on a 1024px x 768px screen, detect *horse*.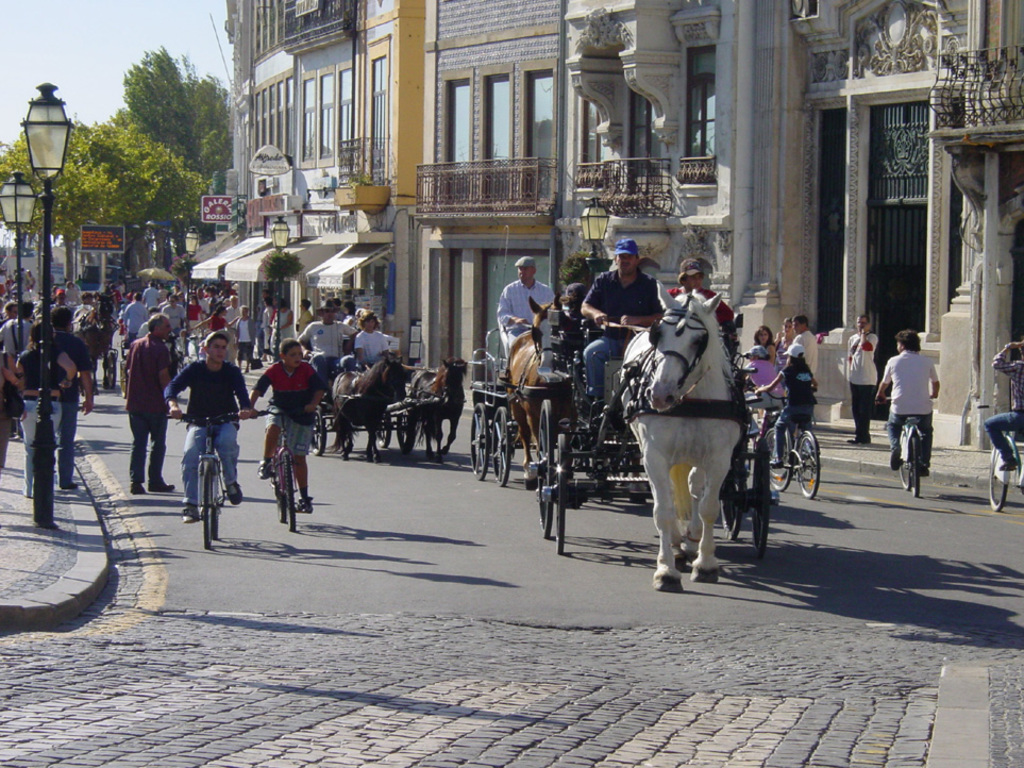
[408,357,468,466].
